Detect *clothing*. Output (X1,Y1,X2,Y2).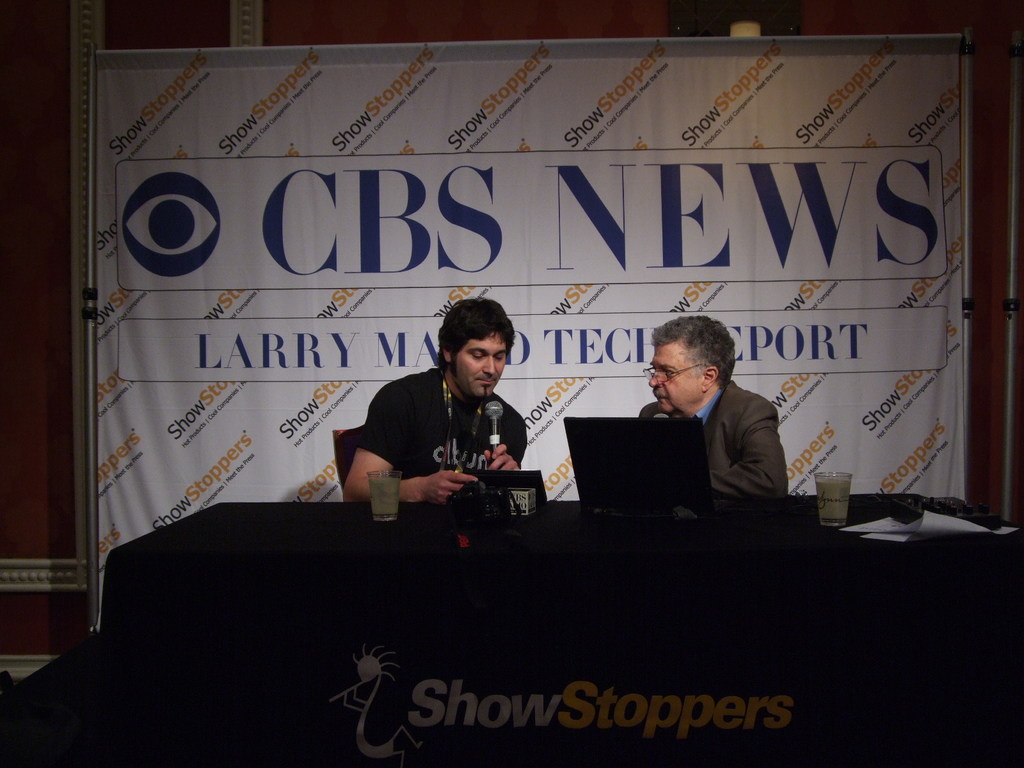
(355,367,528,481).
